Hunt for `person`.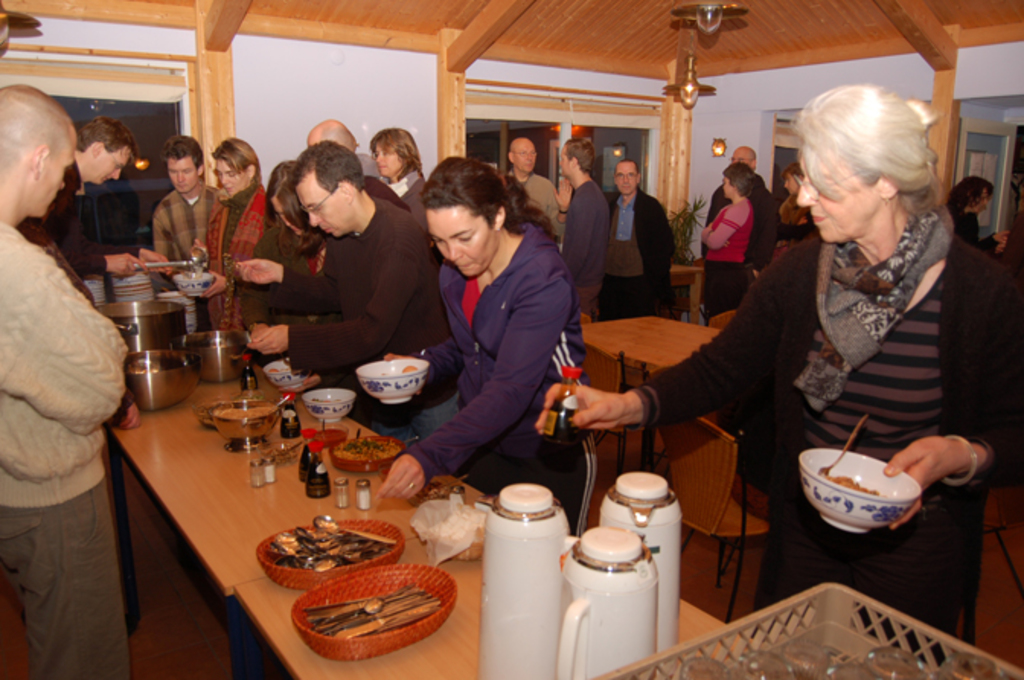
Hunted down at l=558, t=140, r=620, b=303.
